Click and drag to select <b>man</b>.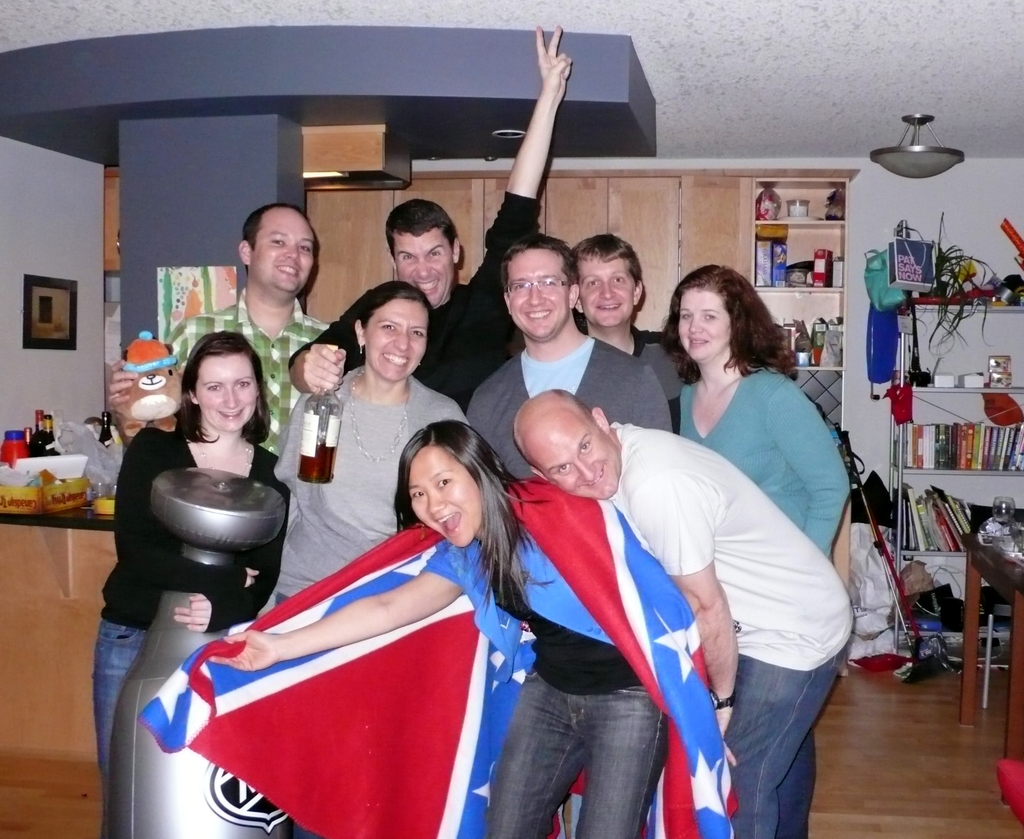
Selection: x1=109, y1=204, x2=332, y2=458.
